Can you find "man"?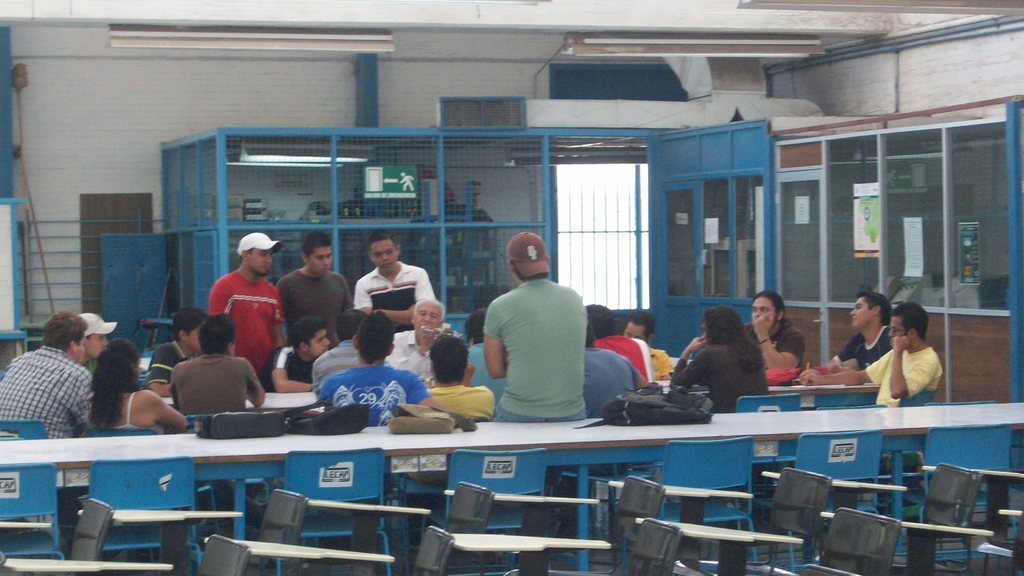
Yes, bounding box: {"left": 741, "top": 292, "right": 805, "bottom": 382}.
